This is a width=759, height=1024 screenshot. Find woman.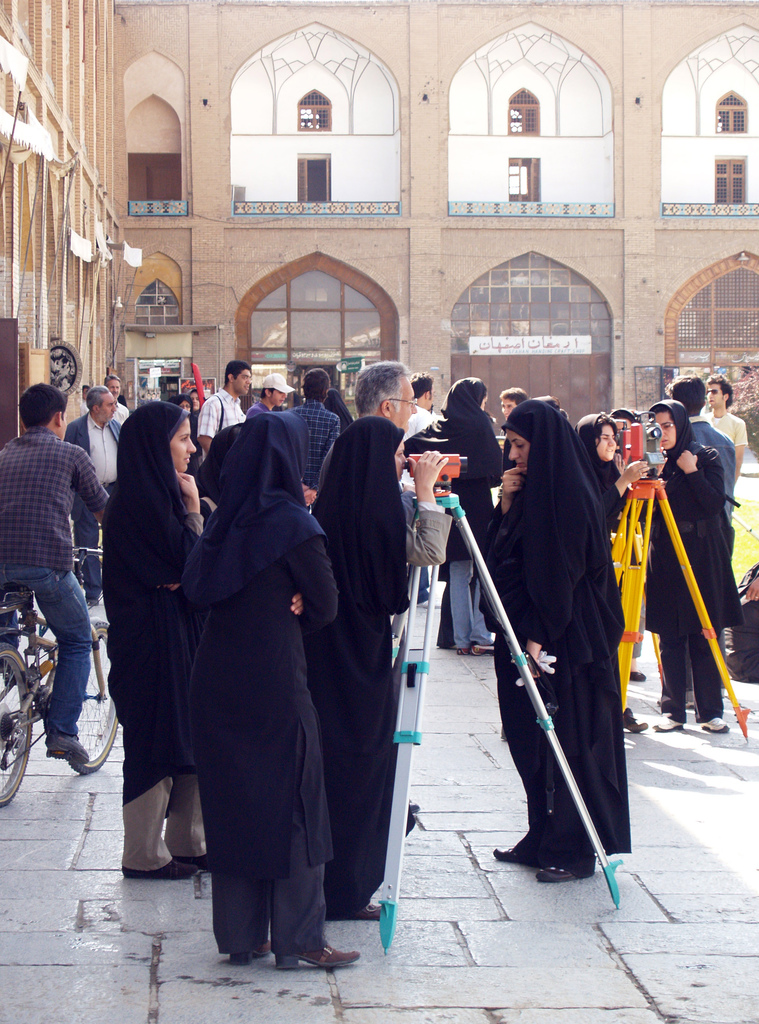
Bounding box: [431, 378, 508, 644].
